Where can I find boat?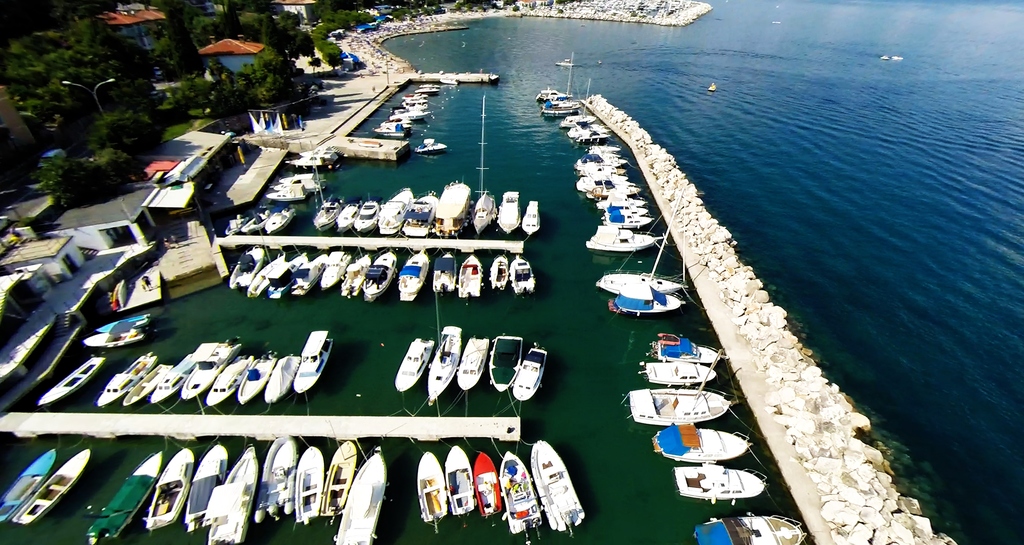
You can find it at BBox(330, 450, 392, 544).
